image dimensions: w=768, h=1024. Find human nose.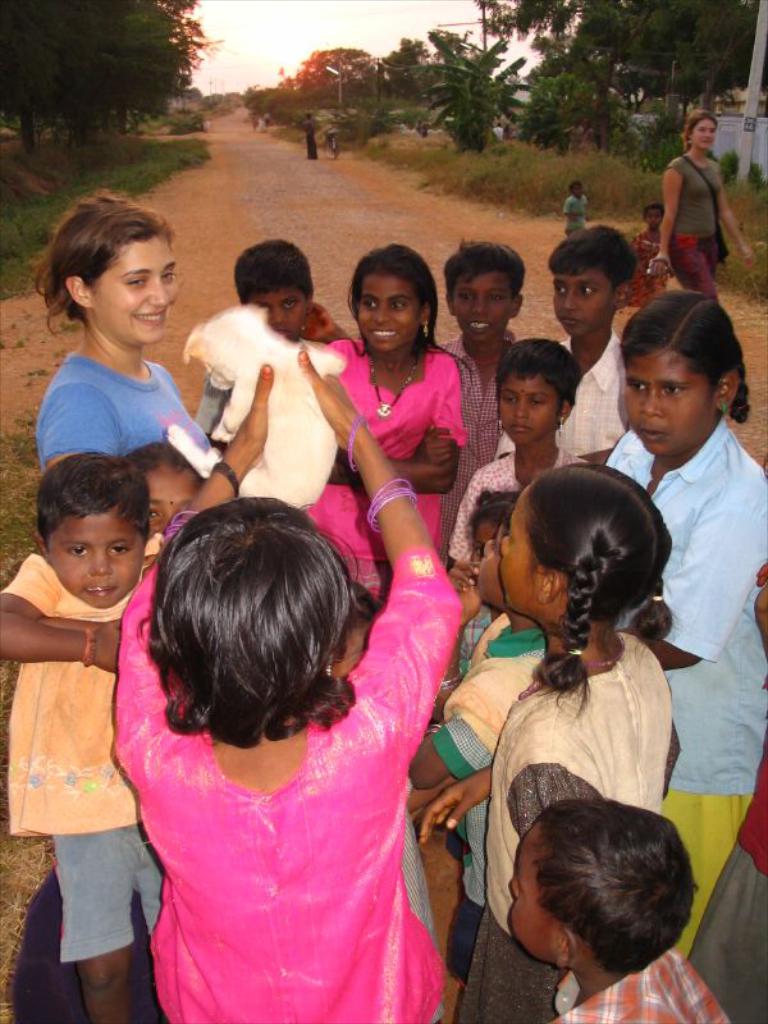
517 397 527 424.
